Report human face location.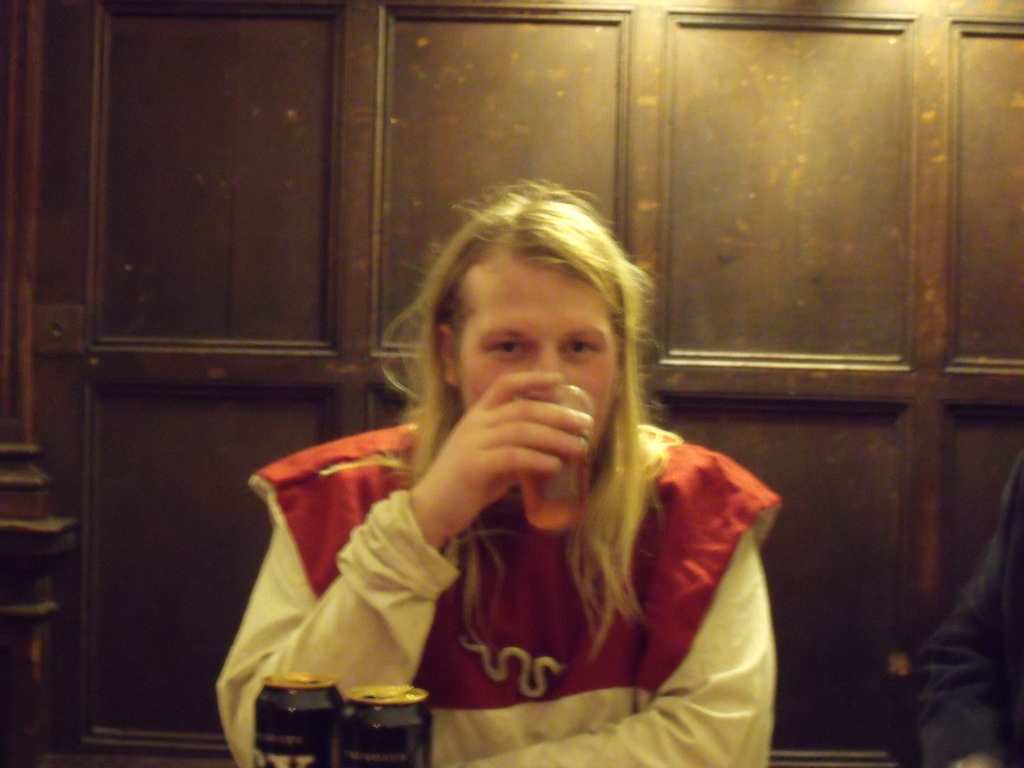
Report: 456,252,614,451.
